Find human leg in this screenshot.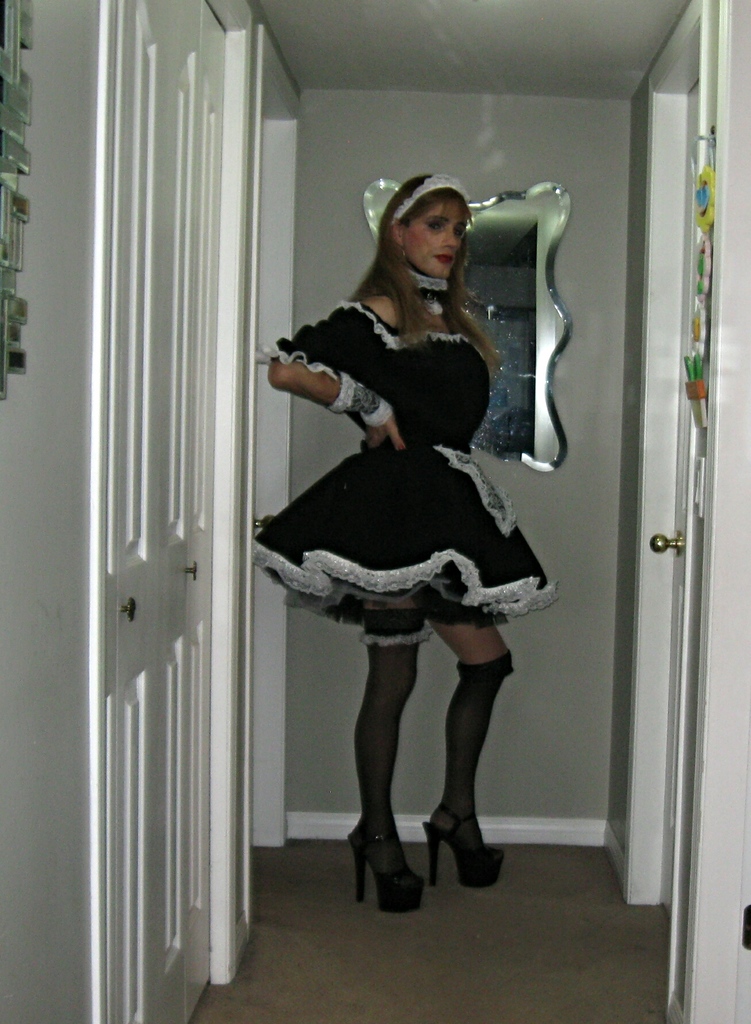
The bounding box for human leg is bbox(351, 595, 425, 909).
